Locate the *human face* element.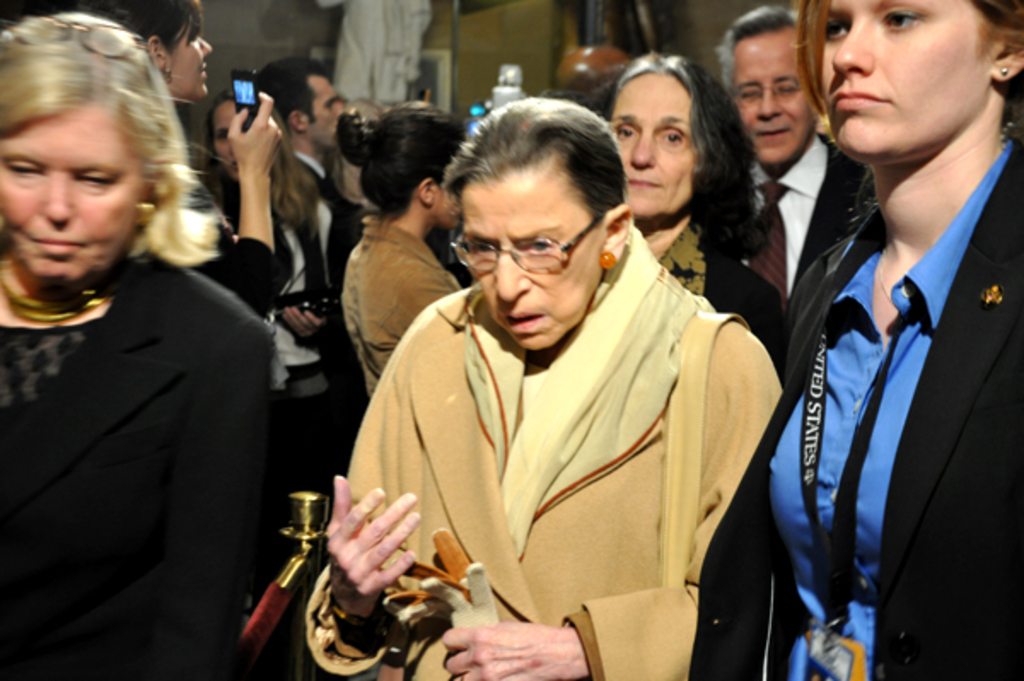
Element bbox: [left=171, top=20, right=212, bottom=99].
